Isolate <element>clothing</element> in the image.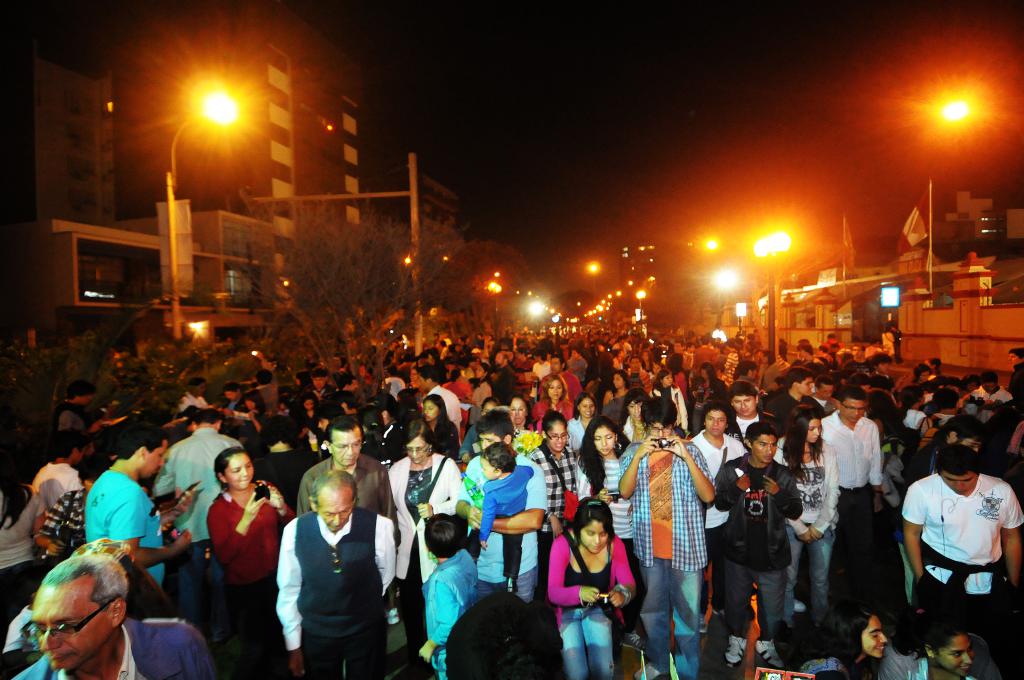
Isolated region: detection(840, 357, 870, 373).
